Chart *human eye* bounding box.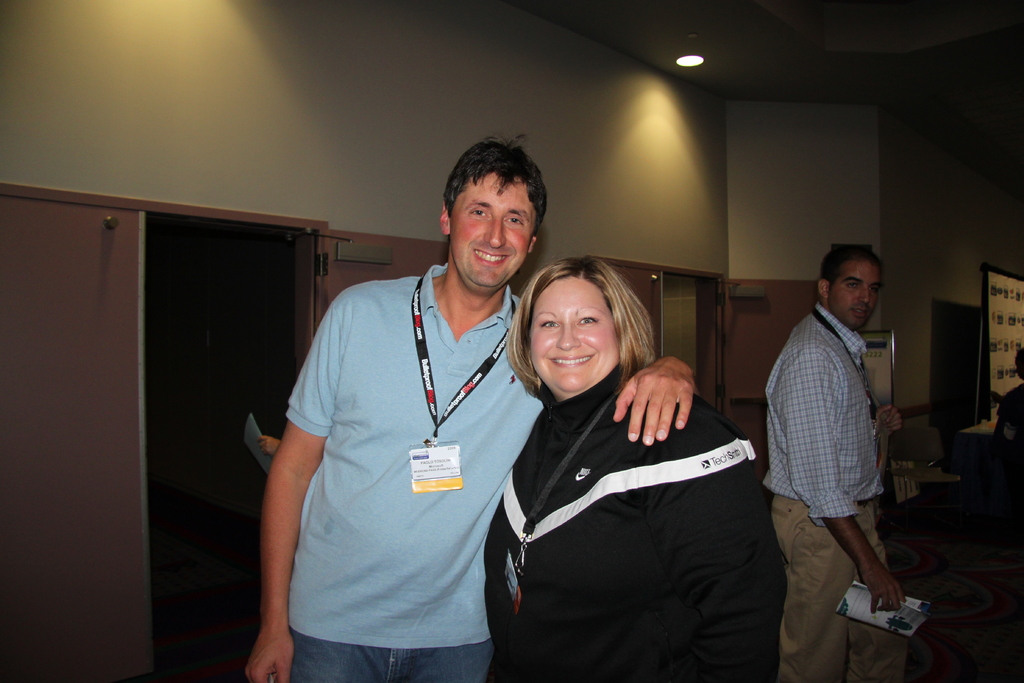
Charted: <bbox>505, 213, 526, 226</bbox>.
